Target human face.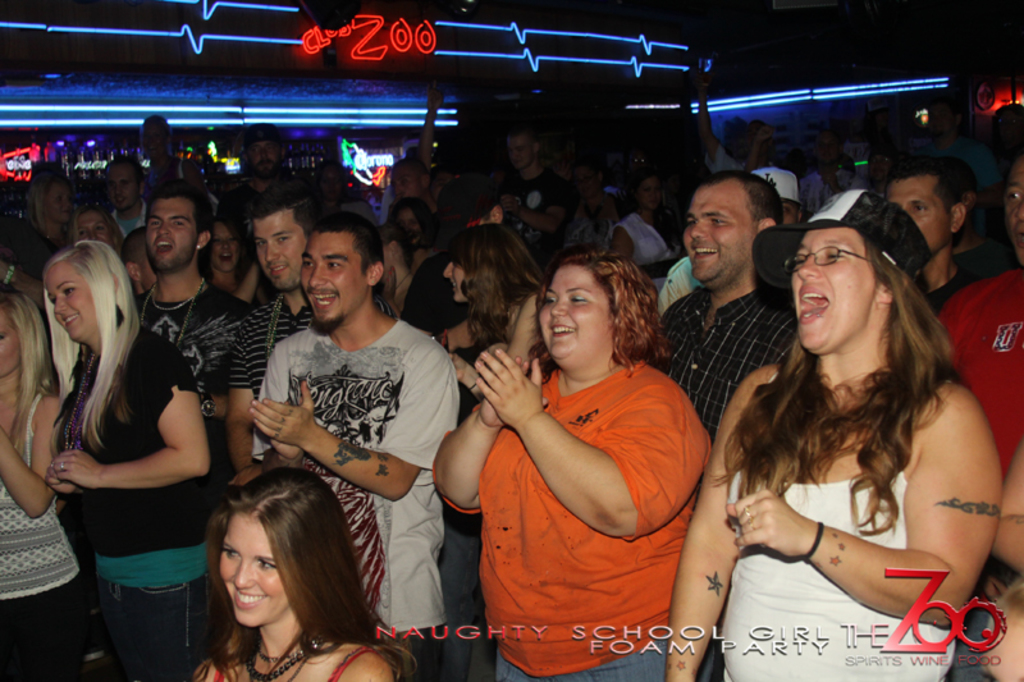
Target region: x1=1000 y1=155 x2=1023 y2=258.
